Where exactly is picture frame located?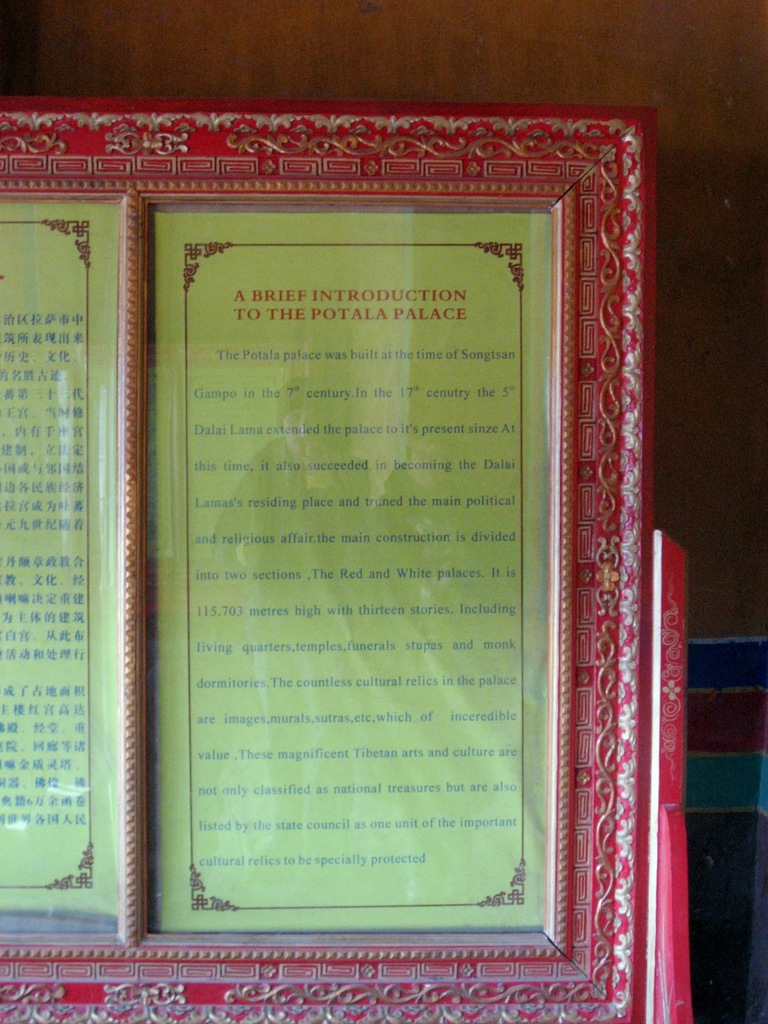
Its bounding box is box=[0, 99, 662, 1023].
